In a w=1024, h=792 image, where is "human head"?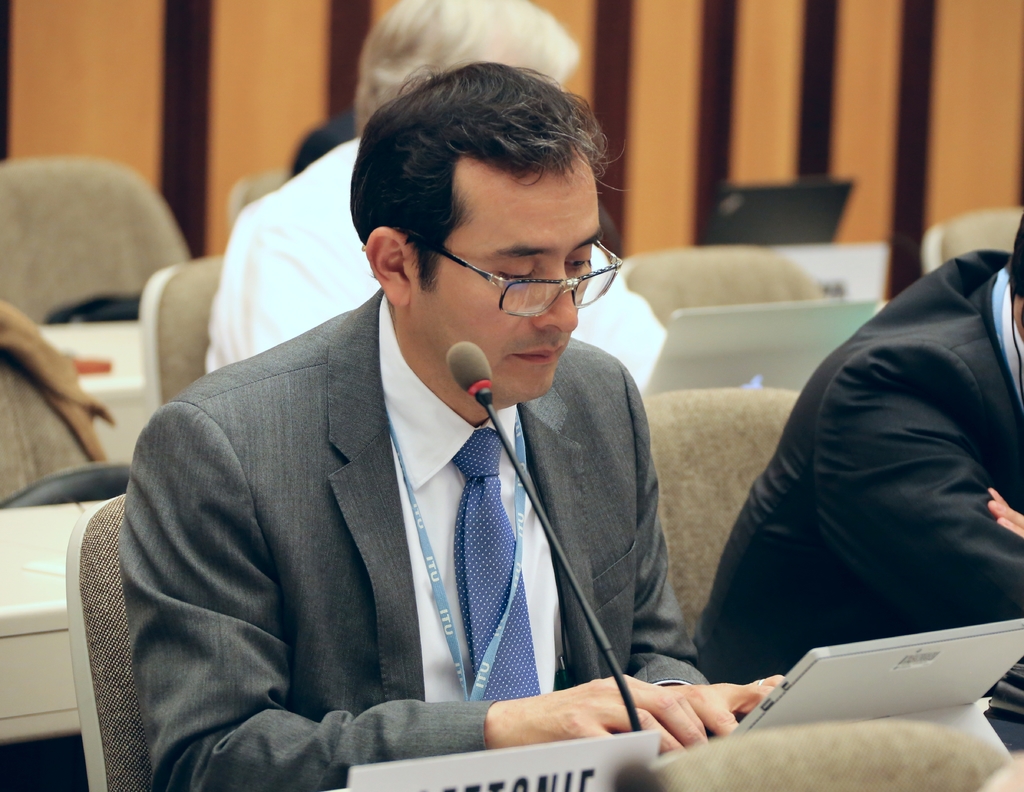
354:0:579:130.
